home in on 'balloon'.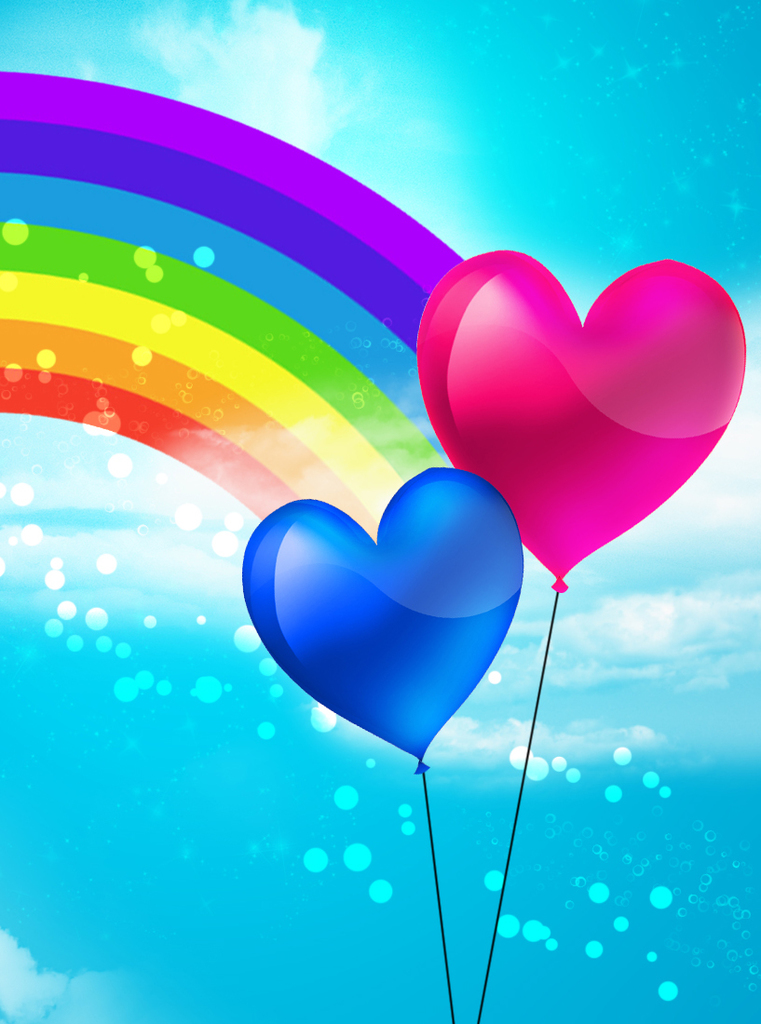
Homed in at pyautogui.locateOnScreen(417, 246, 750, 591).
